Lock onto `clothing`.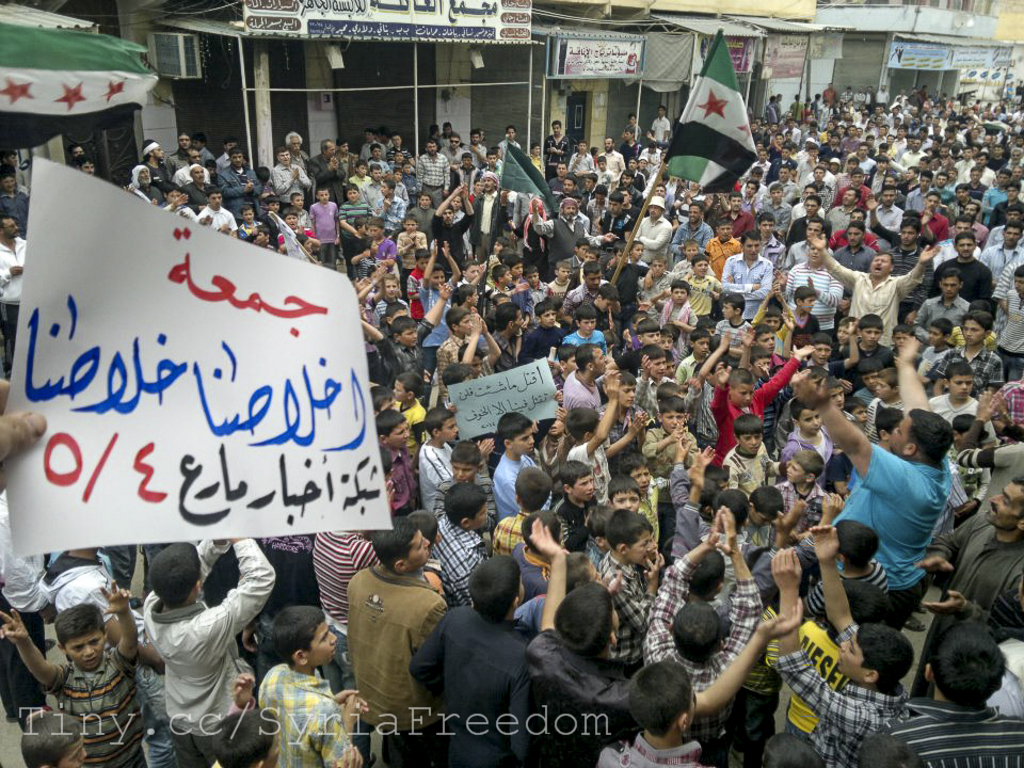
Locked: pyautogui.locateOnScreen(553, 181, 585, 202).
